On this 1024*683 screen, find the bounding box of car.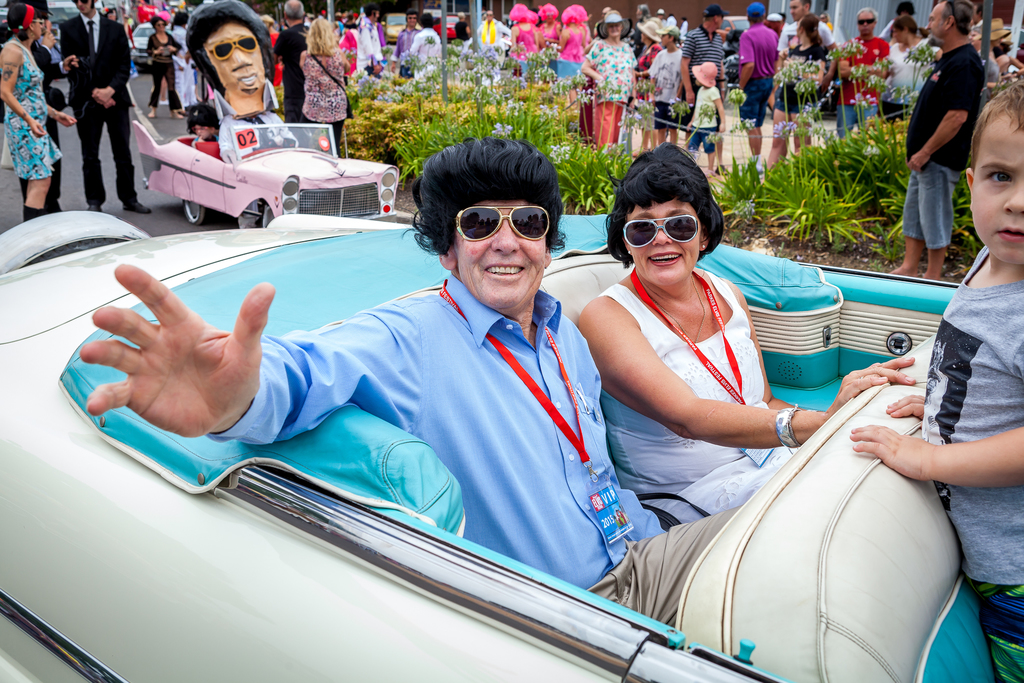
Bounding box: bbox(0, 202, 1023, 682).
